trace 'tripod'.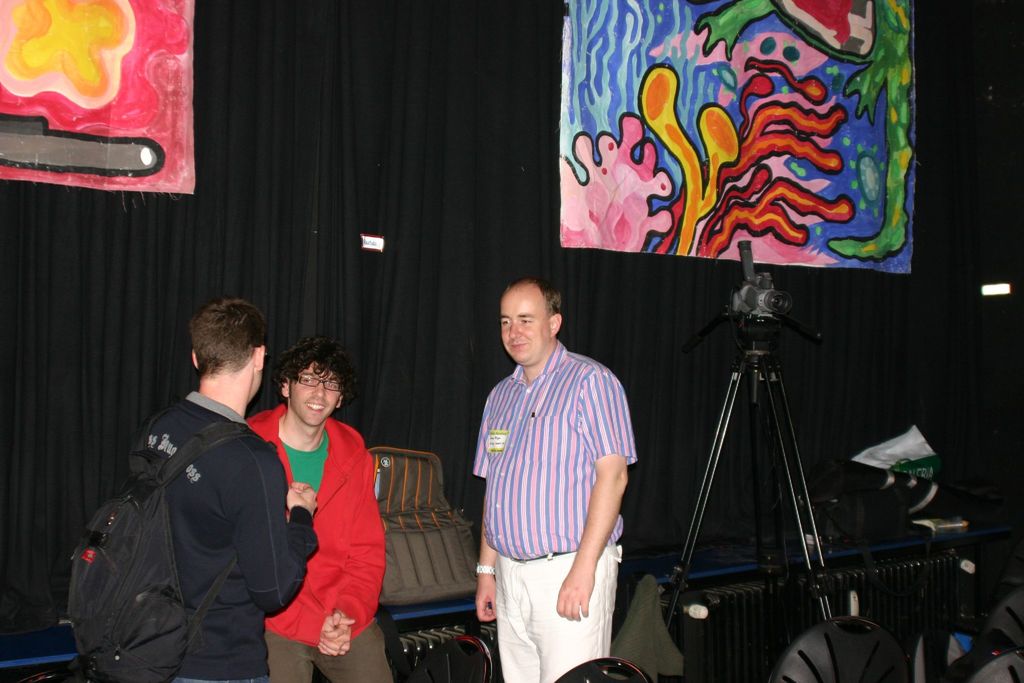
Traced to x1=662, y1=324, x2=833, y2=643.
